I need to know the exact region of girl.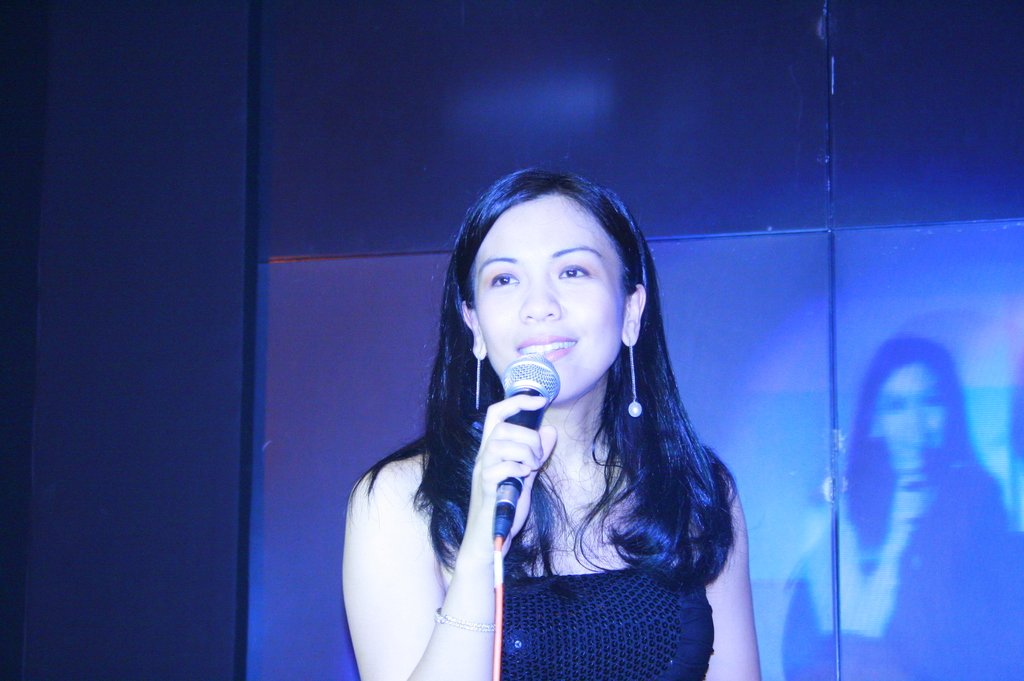
Region: left=783, top=328, right=1023, bottom=677.
